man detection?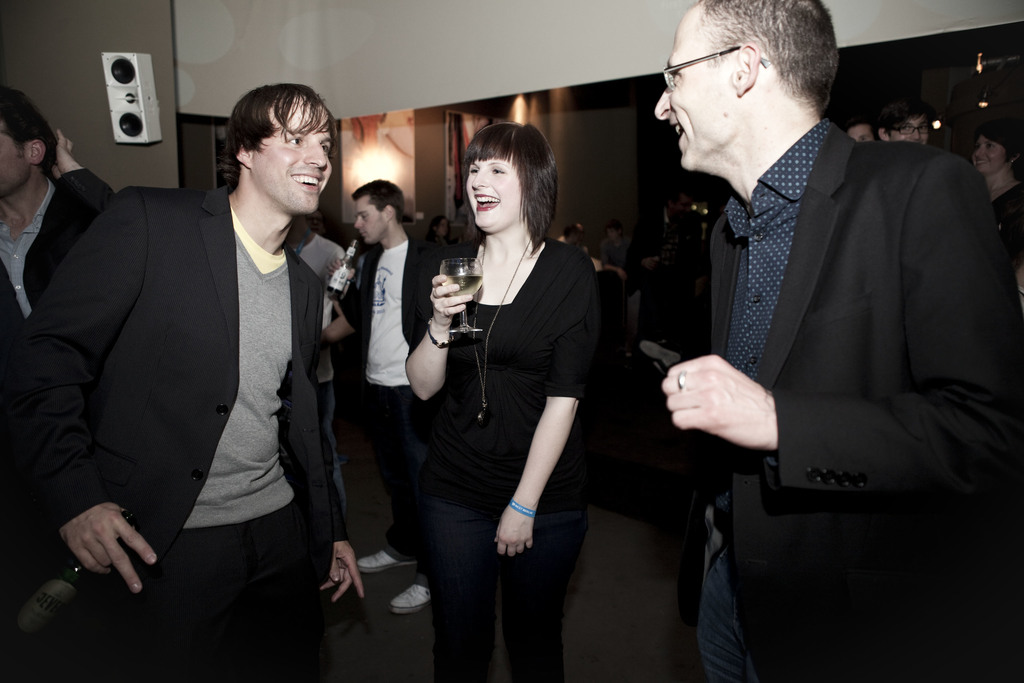
crop(278, 220, 362, 548)
